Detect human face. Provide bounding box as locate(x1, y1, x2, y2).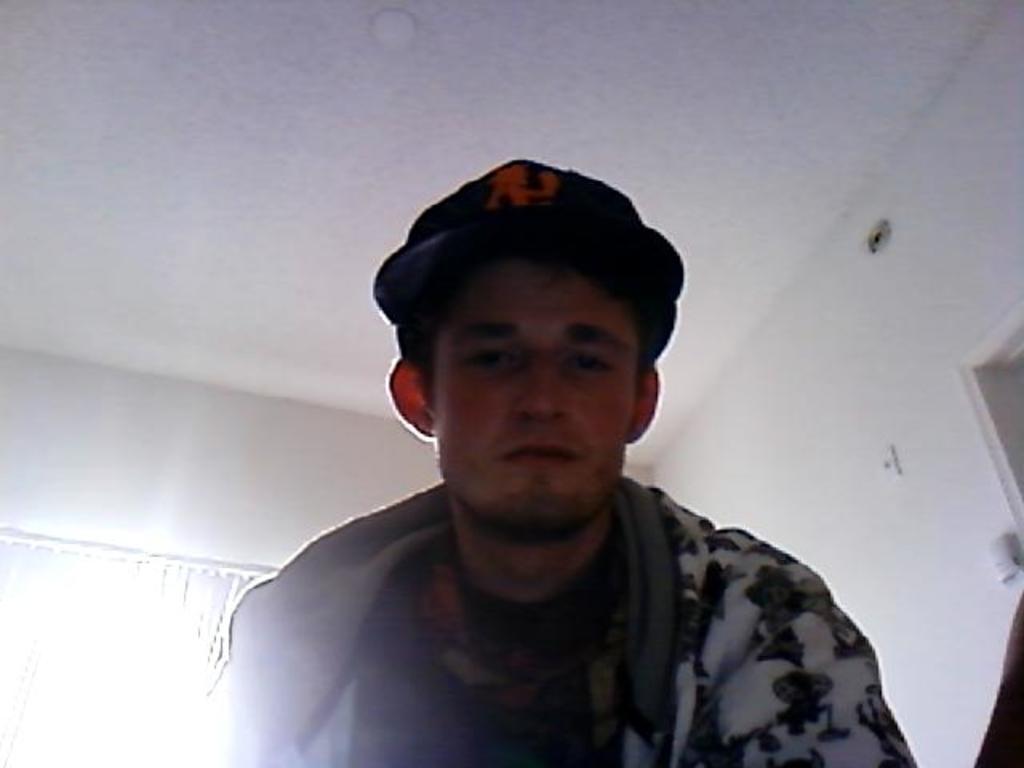
locate(424, 254, 632, 534).
